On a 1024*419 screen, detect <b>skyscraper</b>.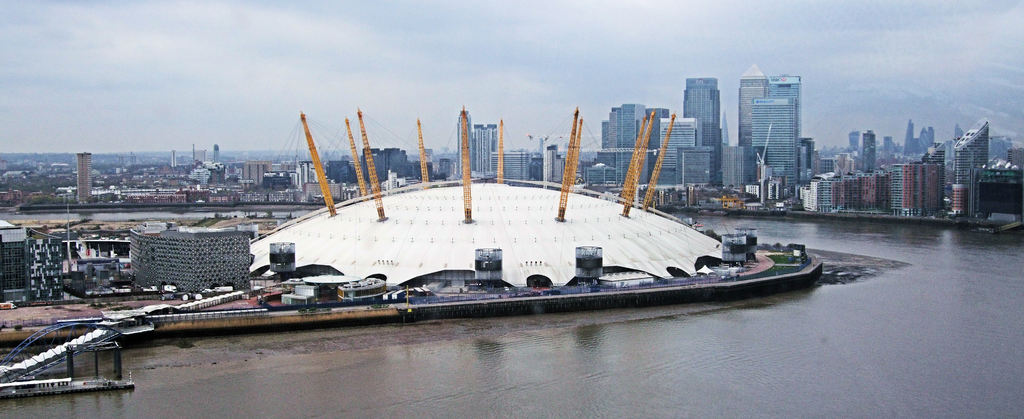
(x1=892, y1=140, x2=941, y2=223).
